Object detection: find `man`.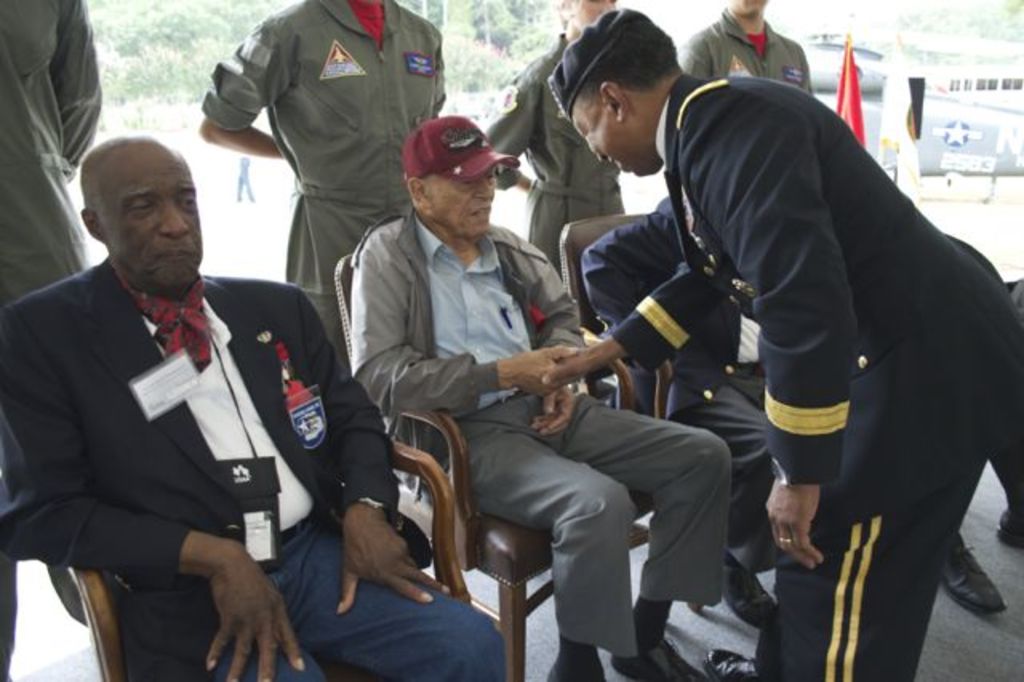
(0,0,104,680).
